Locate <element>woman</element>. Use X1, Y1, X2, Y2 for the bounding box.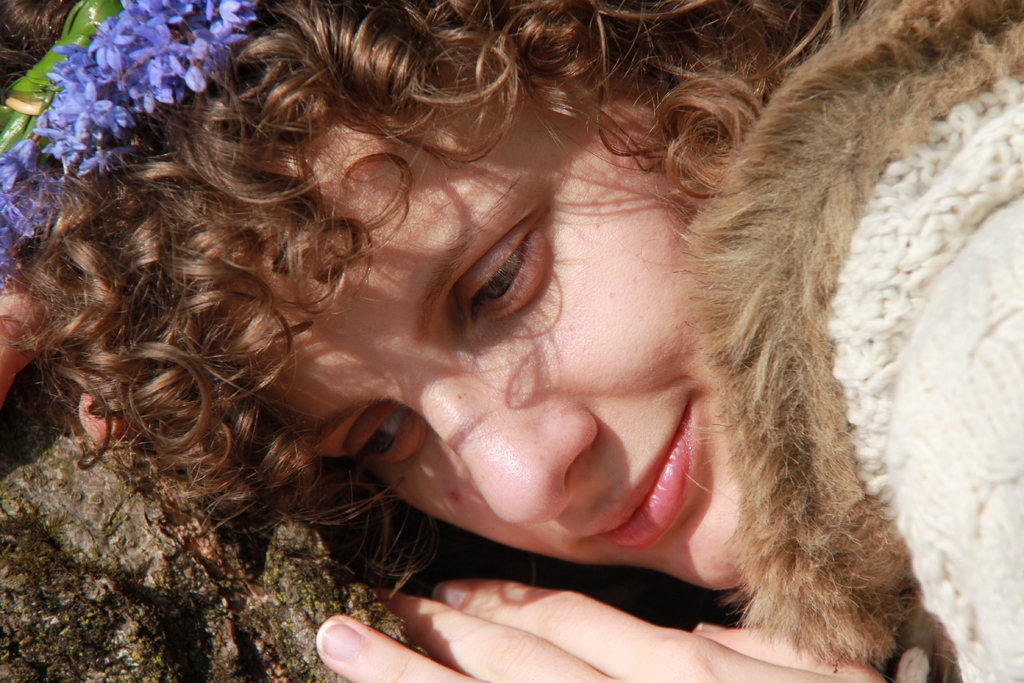
55, 0, 973, 682.
